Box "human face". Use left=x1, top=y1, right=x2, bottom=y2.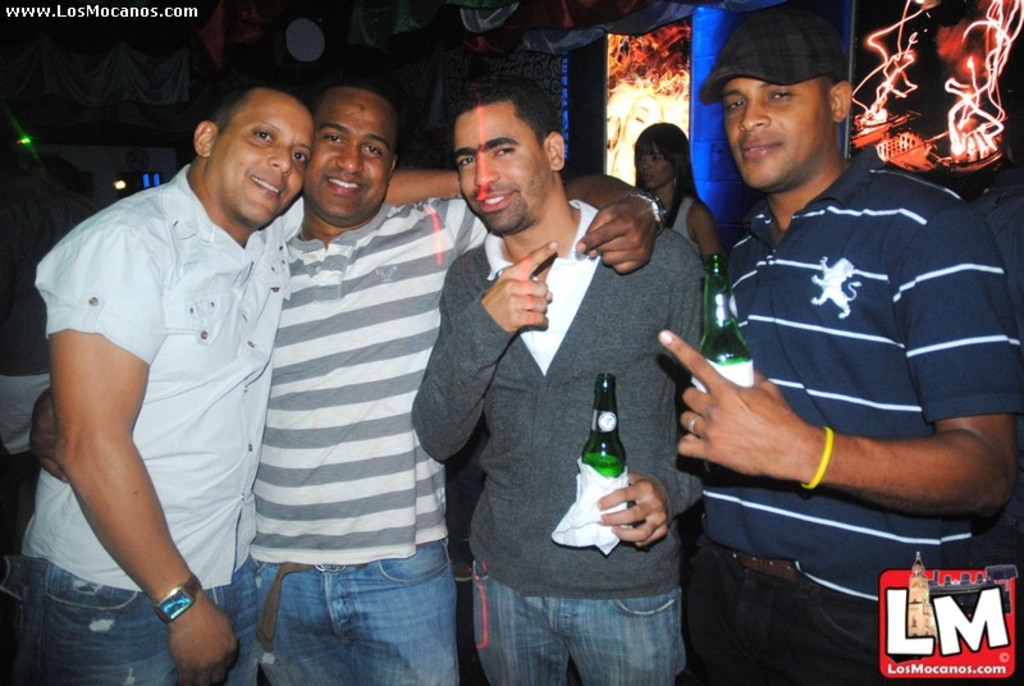
left=635, top=143, right=672, bottom=193.
